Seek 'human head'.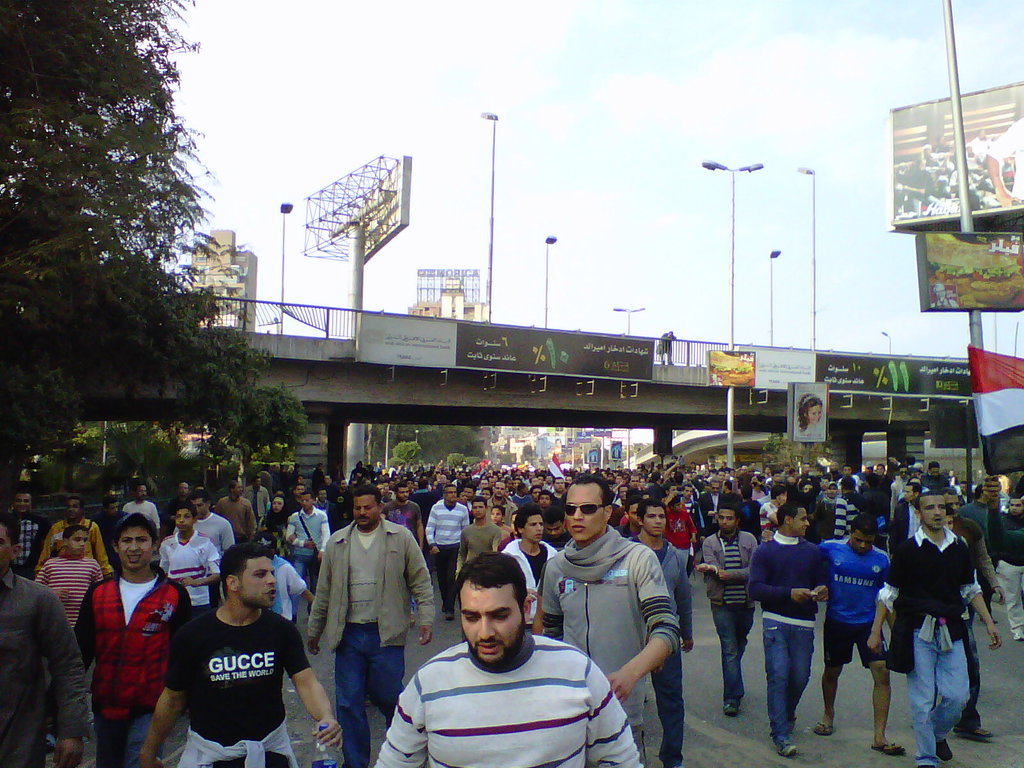
detection(713, 504, 740, 533).
